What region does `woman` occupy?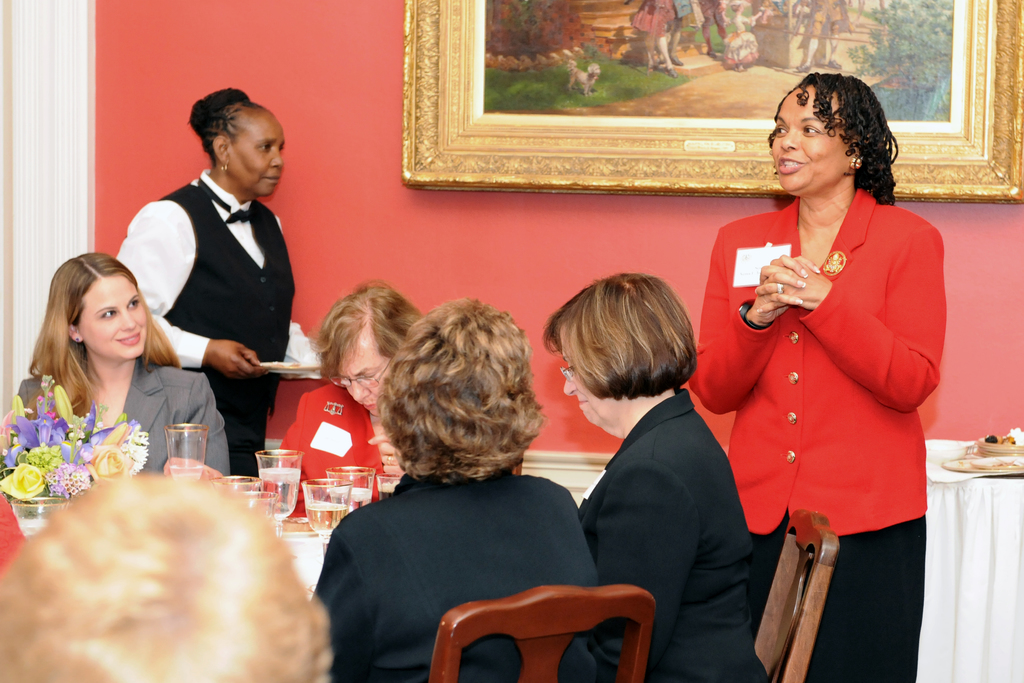
locate(688, 71, 947, 682).
